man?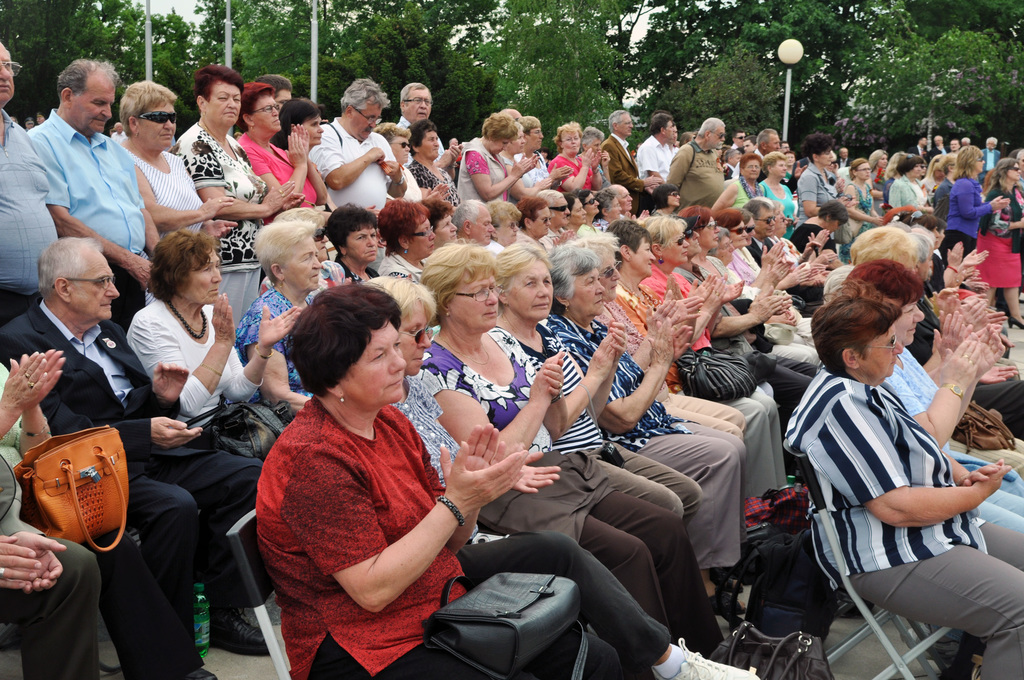
bbox=(300, 74, 397, 211)
